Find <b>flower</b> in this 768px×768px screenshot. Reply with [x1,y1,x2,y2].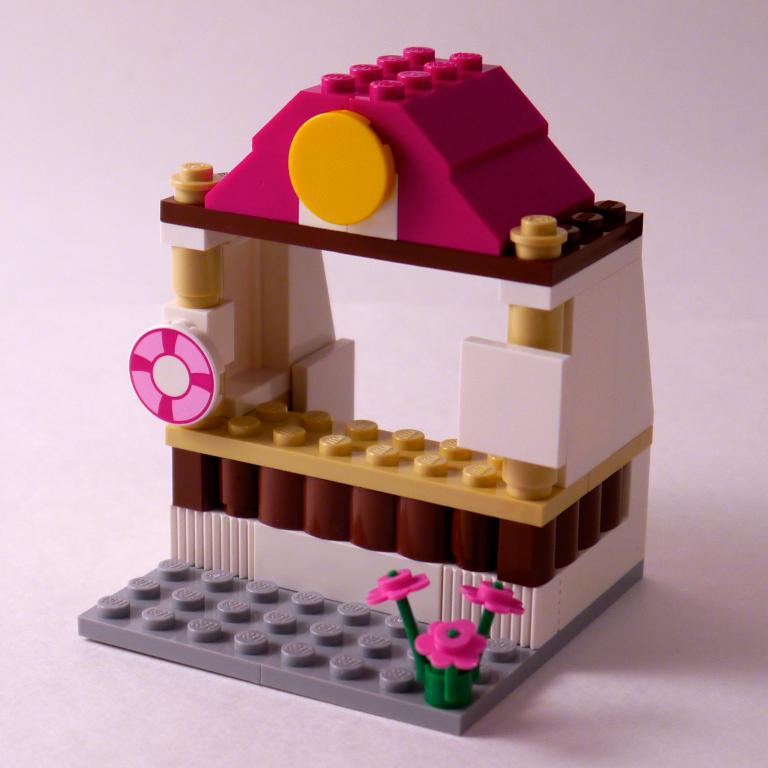
[361,565,432,607].
